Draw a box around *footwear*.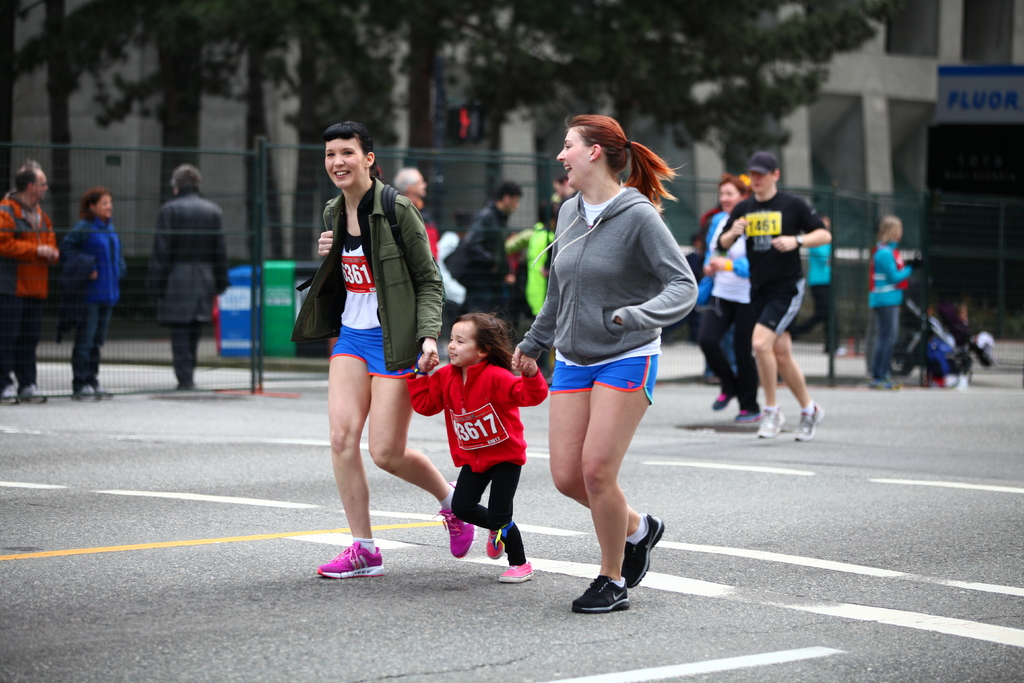
<box>496,562,531,582</box>.
